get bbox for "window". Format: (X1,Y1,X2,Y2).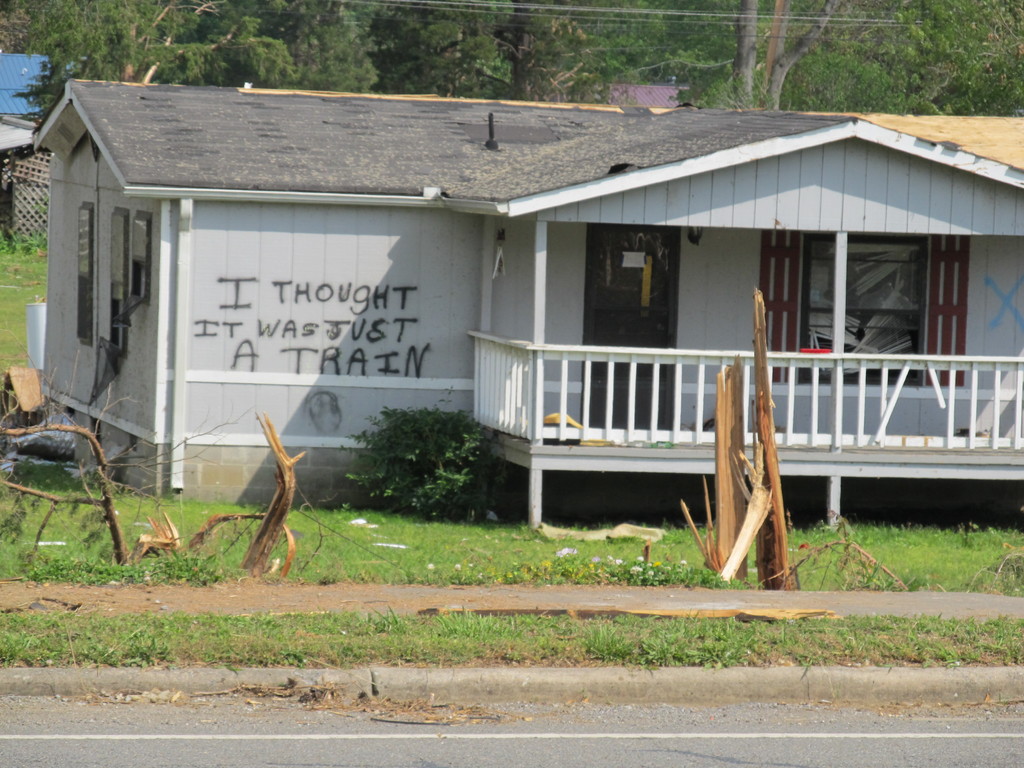
(108,212,129,348).
